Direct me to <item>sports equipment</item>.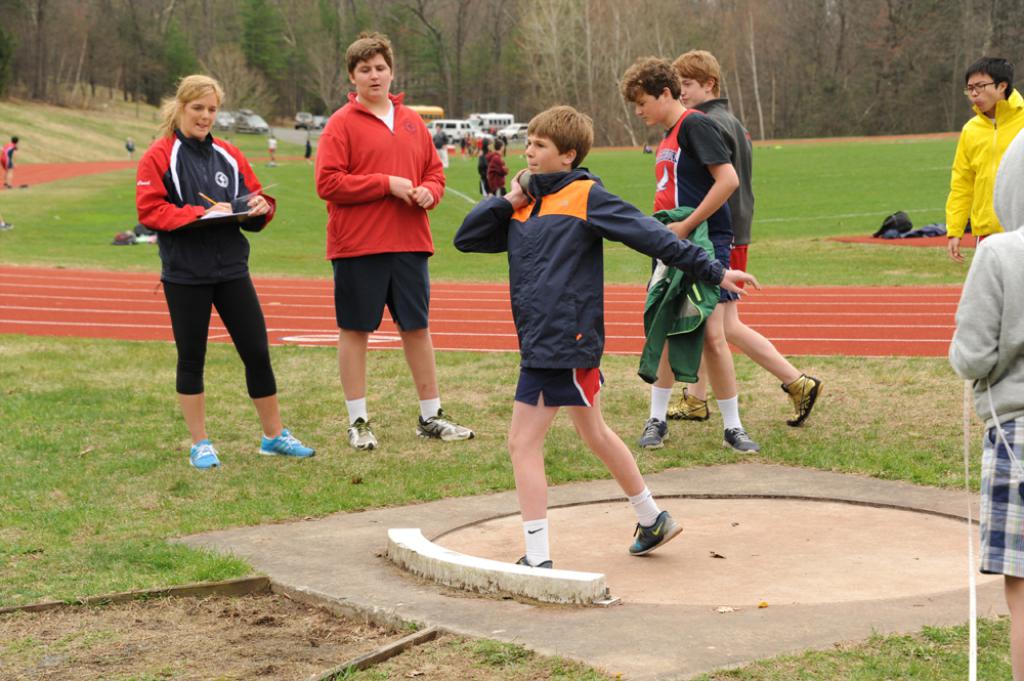
Direction: (x1=259, y1=430, x2=313, y2=458).
